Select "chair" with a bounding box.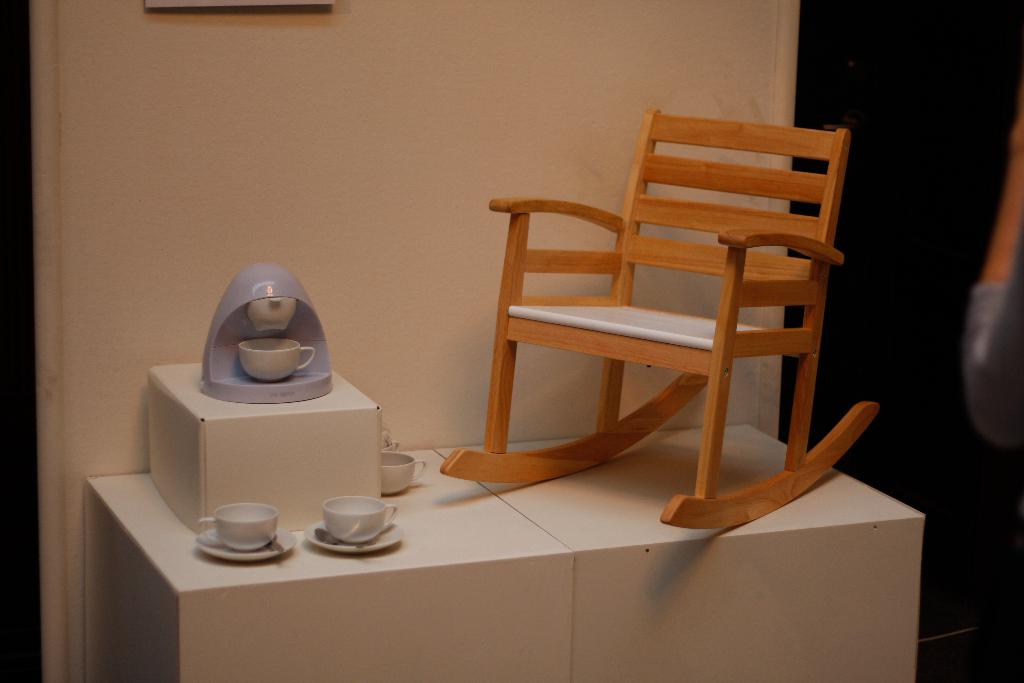
rect(435, 103, 879, 528).
